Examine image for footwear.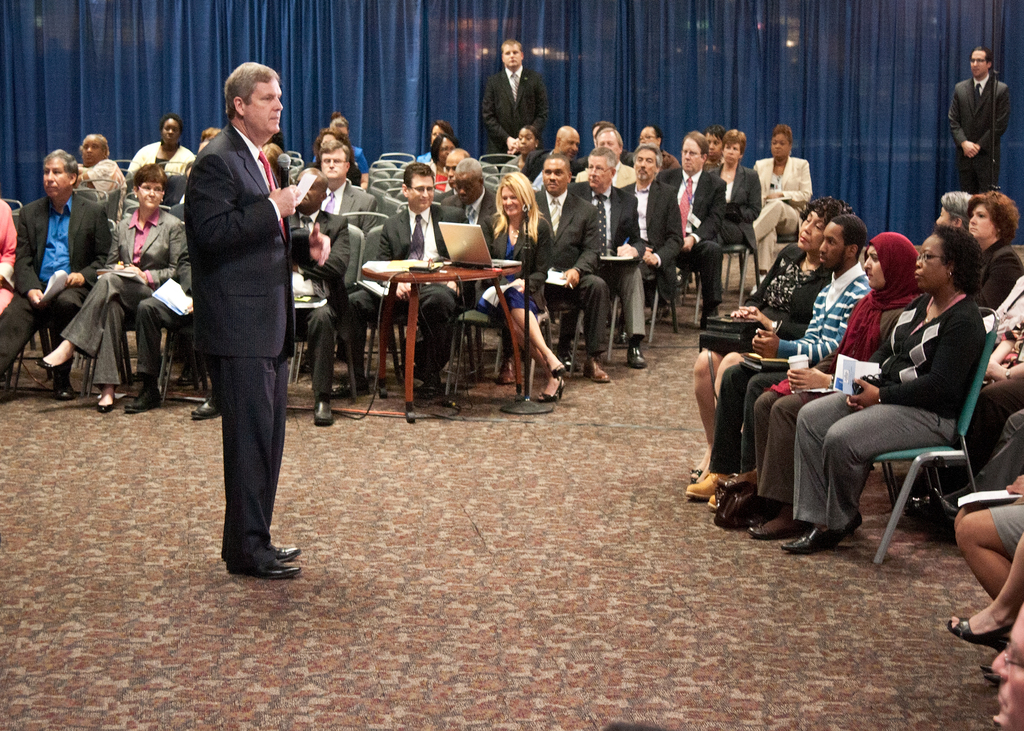
Examination result: <region>580, 351, 615, 386</region>.
